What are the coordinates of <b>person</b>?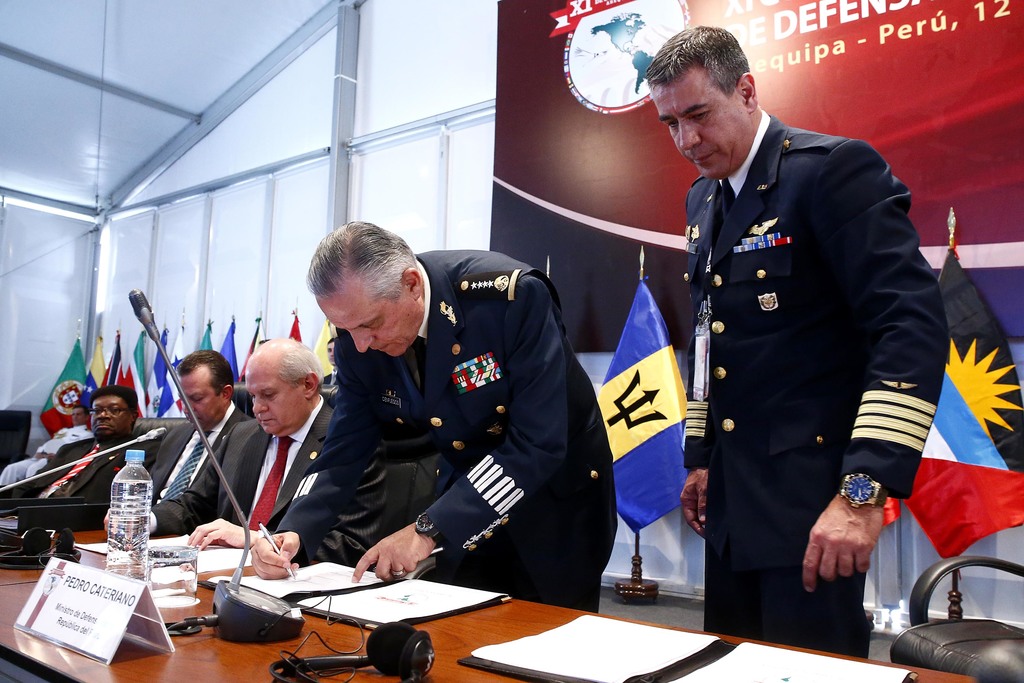
bbox=(28, 386, 158, 503).
